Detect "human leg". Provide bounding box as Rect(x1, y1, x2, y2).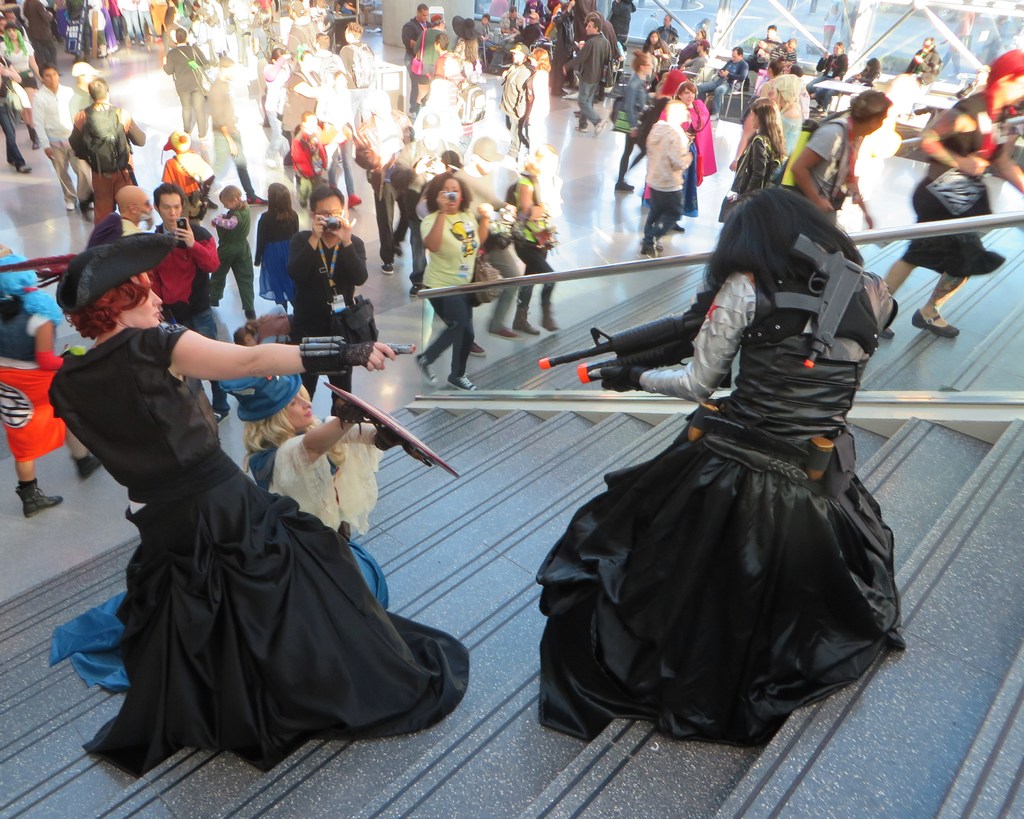
Rect(30, 37, 44, 77).
